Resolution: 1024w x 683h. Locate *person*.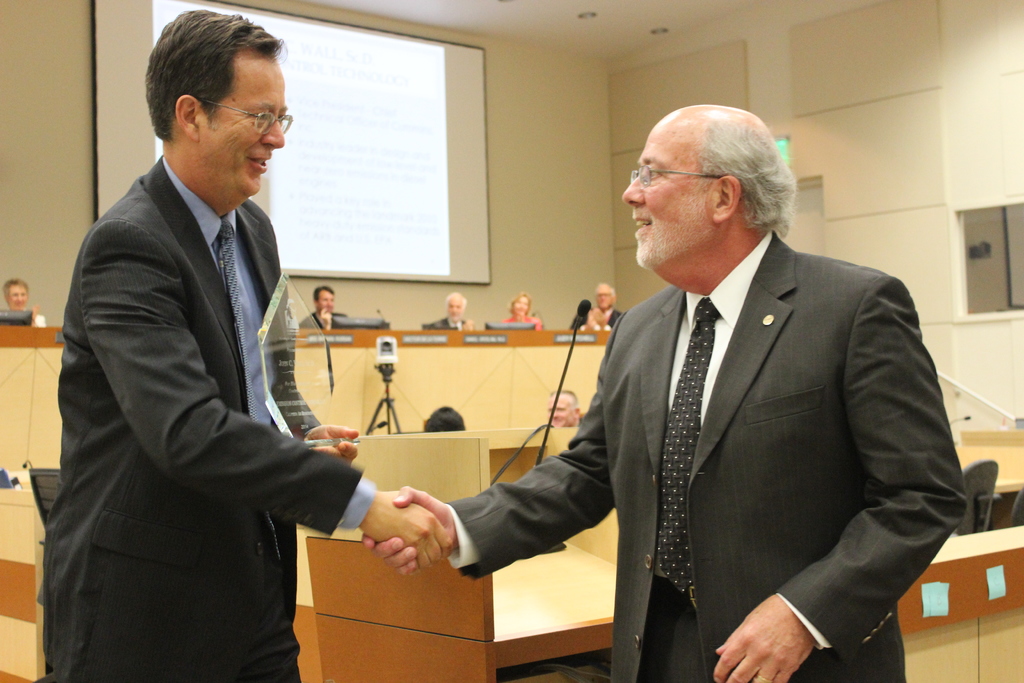
region(547, 389, 585, 429).
